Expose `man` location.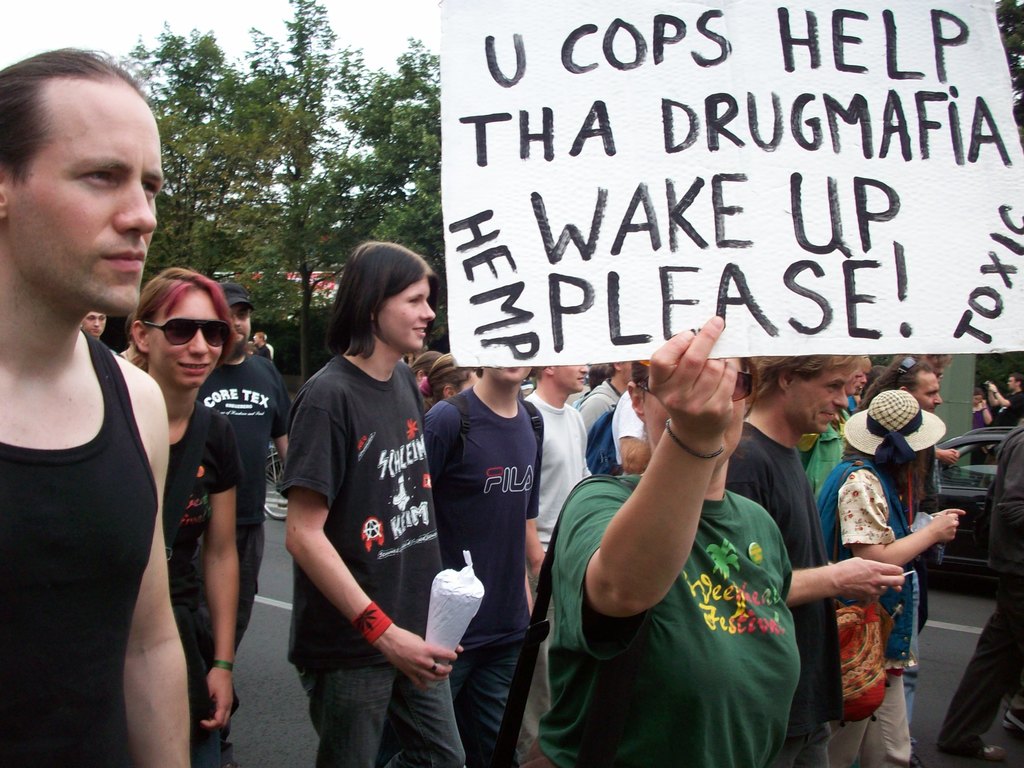
Exposed at (x1=0, y1=44, x2=191, y2=767).
